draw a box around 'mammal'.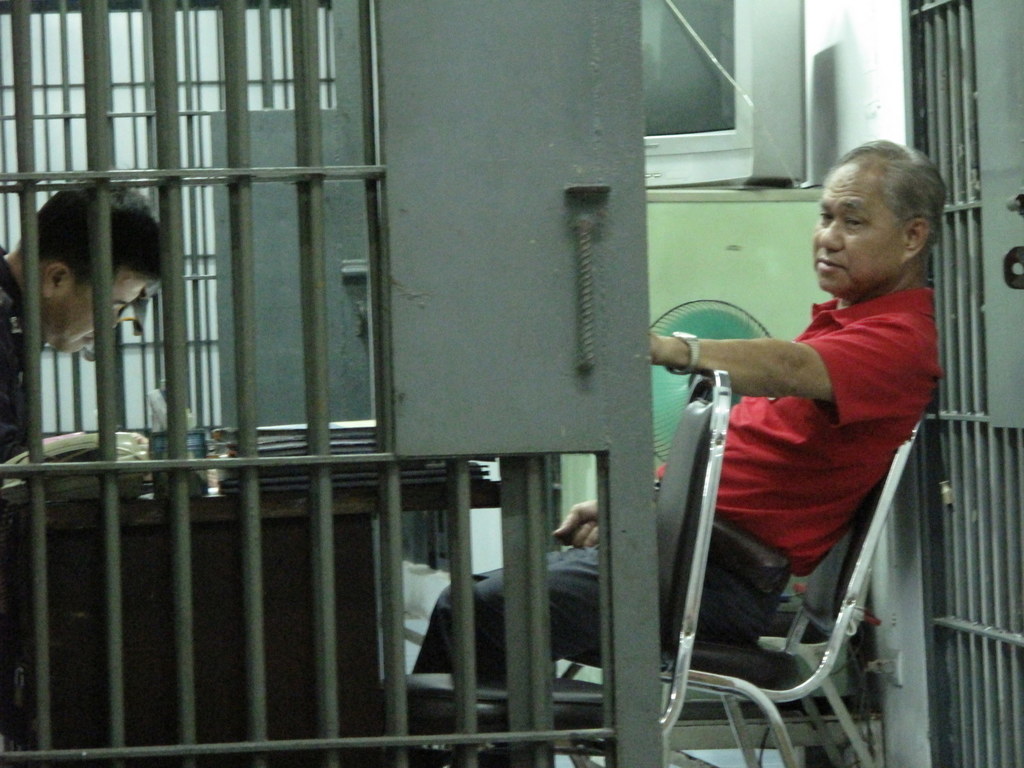
[x1=403, y1=138, x2=943, y2=767].
